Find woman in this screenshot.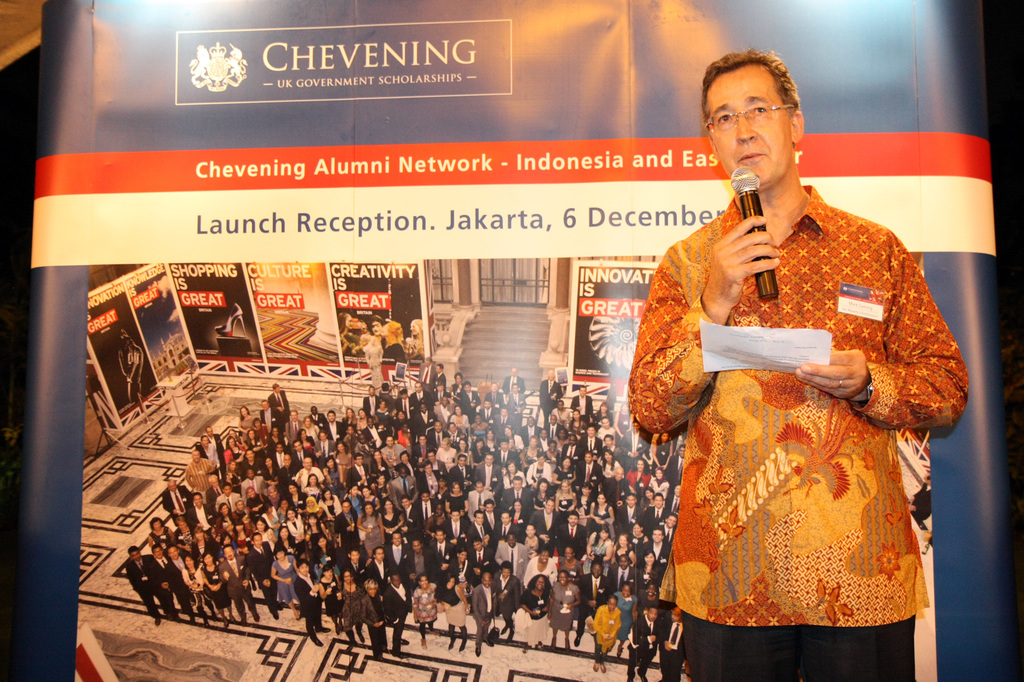
The bounding box for woman is (253, 518, 277, 549).
